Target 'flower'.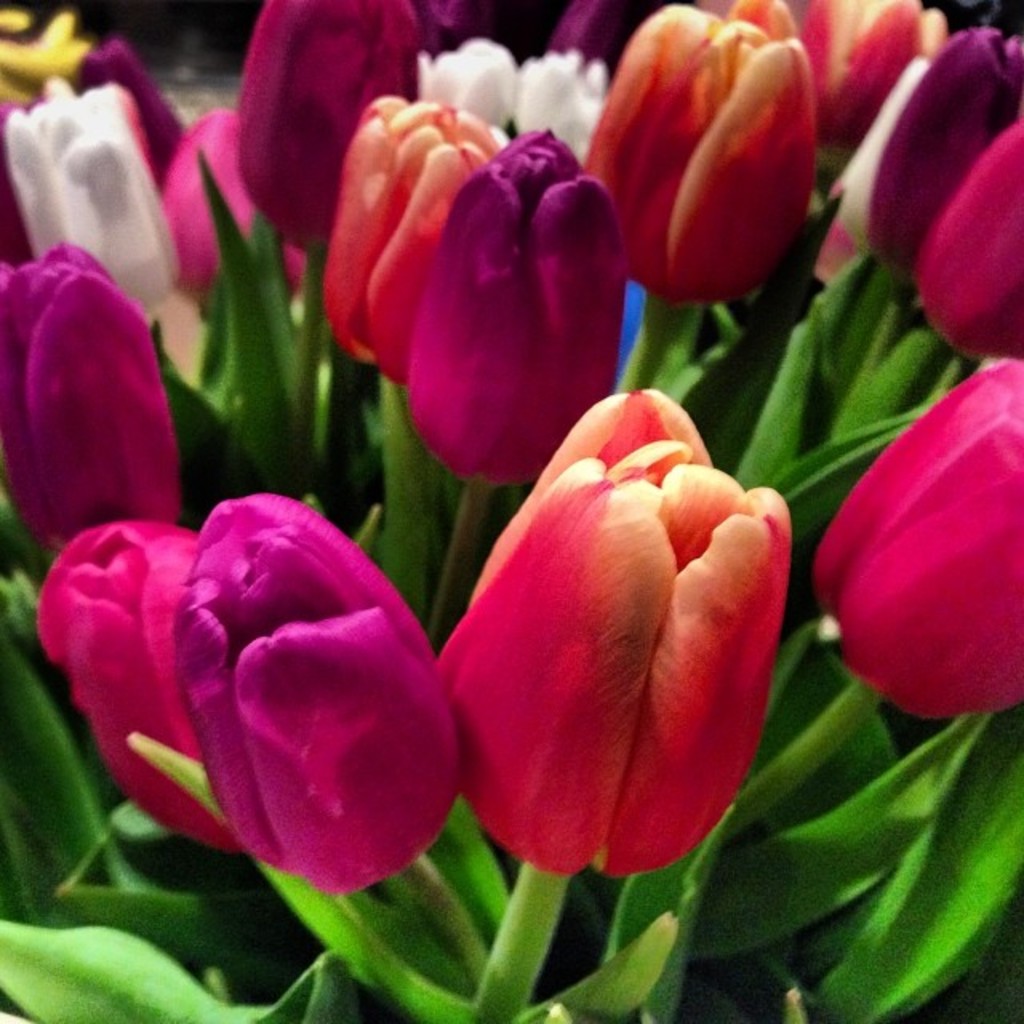
Target region: left=426, top=387, right=786, bottom=885.
